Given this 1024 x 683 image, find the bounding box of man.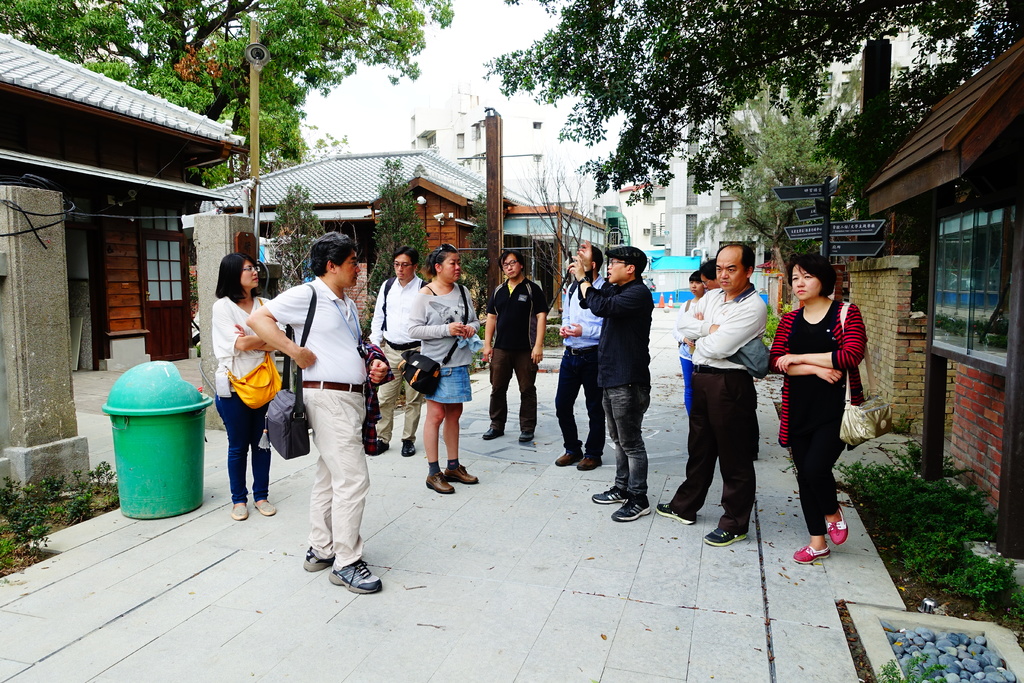
l=565, t=238, r=656, b=525.
